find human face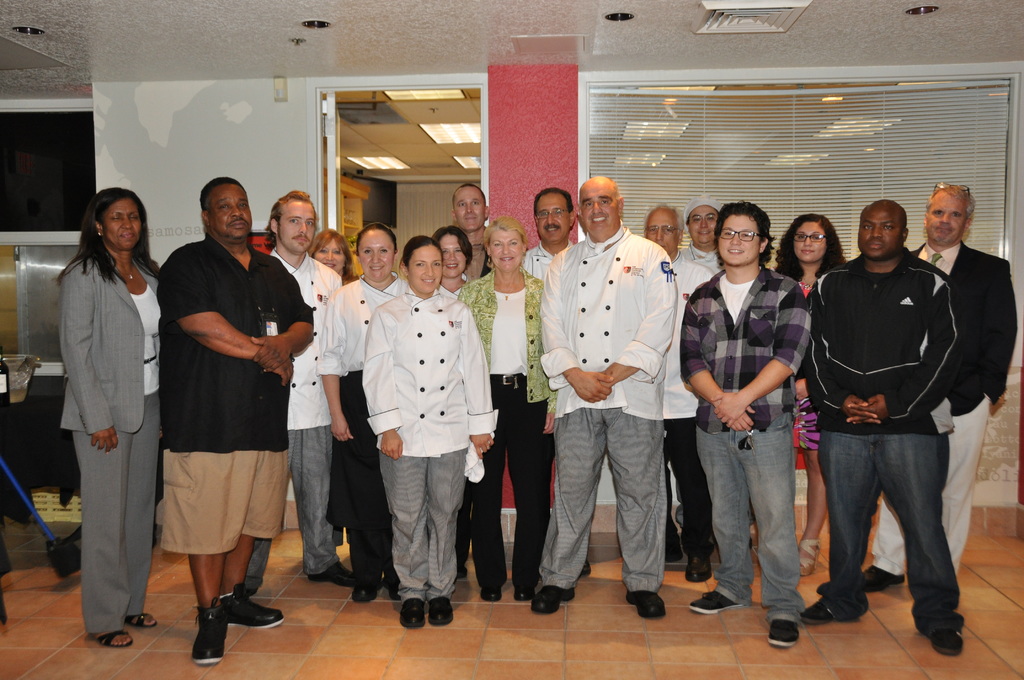
BBox(408, 245, 448, 295)
